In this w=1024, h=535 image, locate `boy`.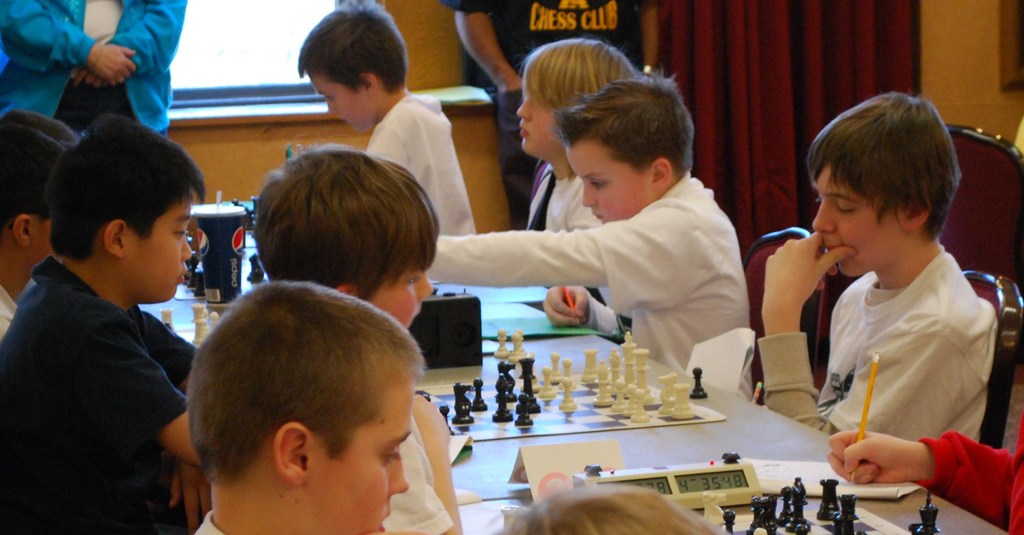
Bounding box: left=425, top=72, right=758, bottom=377.
